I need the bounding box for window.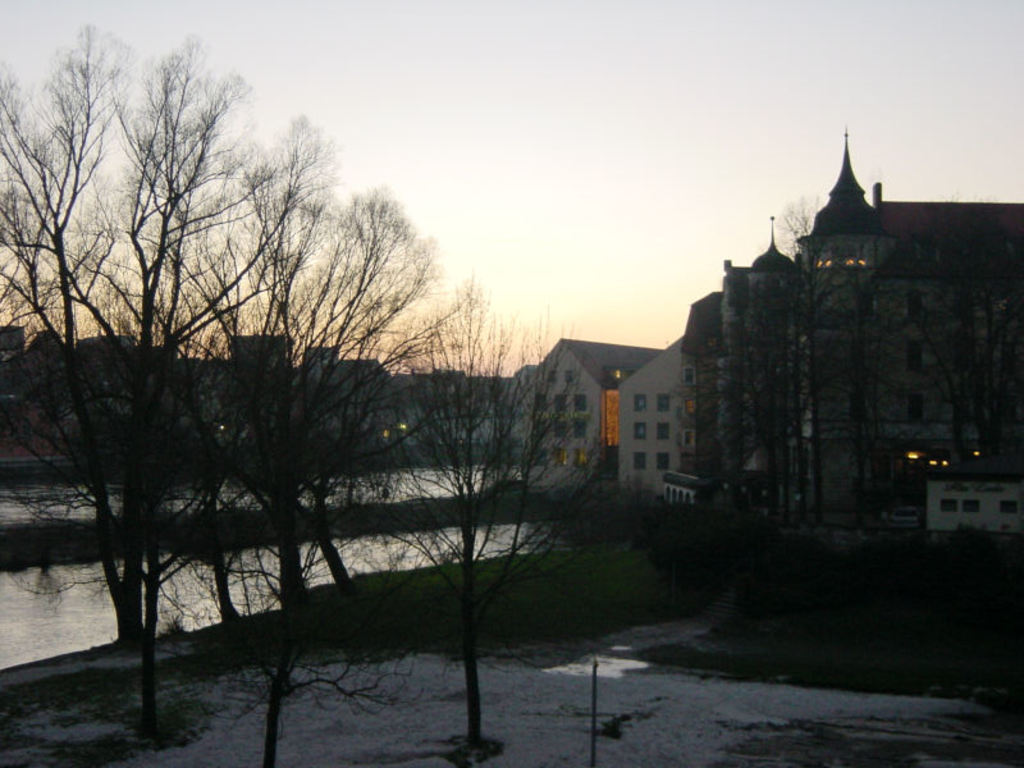
Here it is: 635, 454, 643, 468.
